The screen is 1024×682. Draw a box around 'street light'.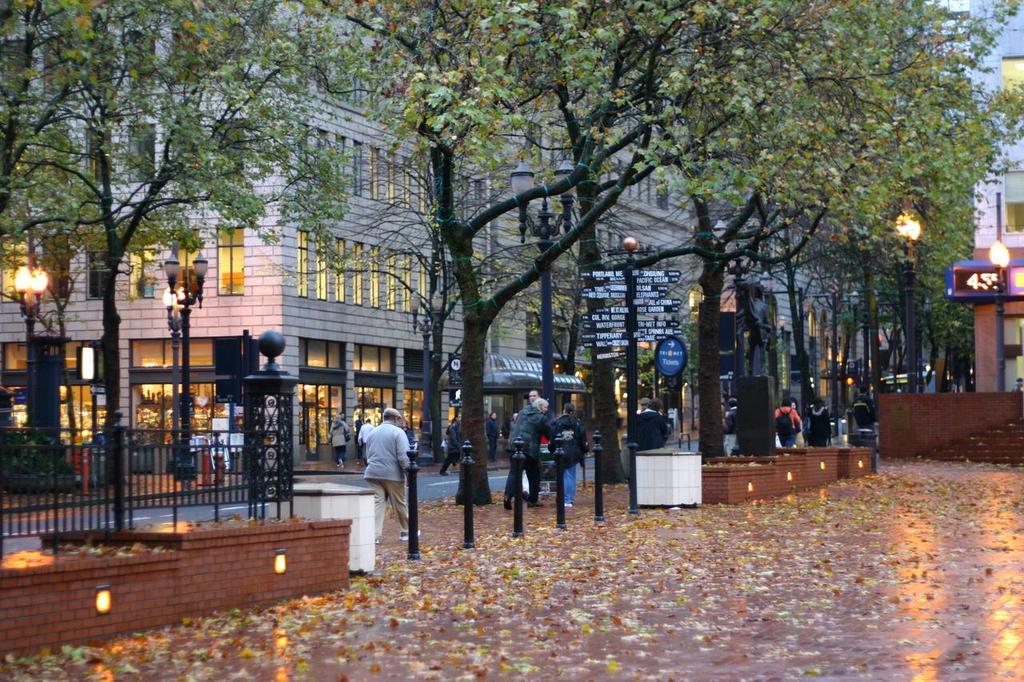
{"x1": 707, "y1": 213, "x2": 760, "y2": 405}.
